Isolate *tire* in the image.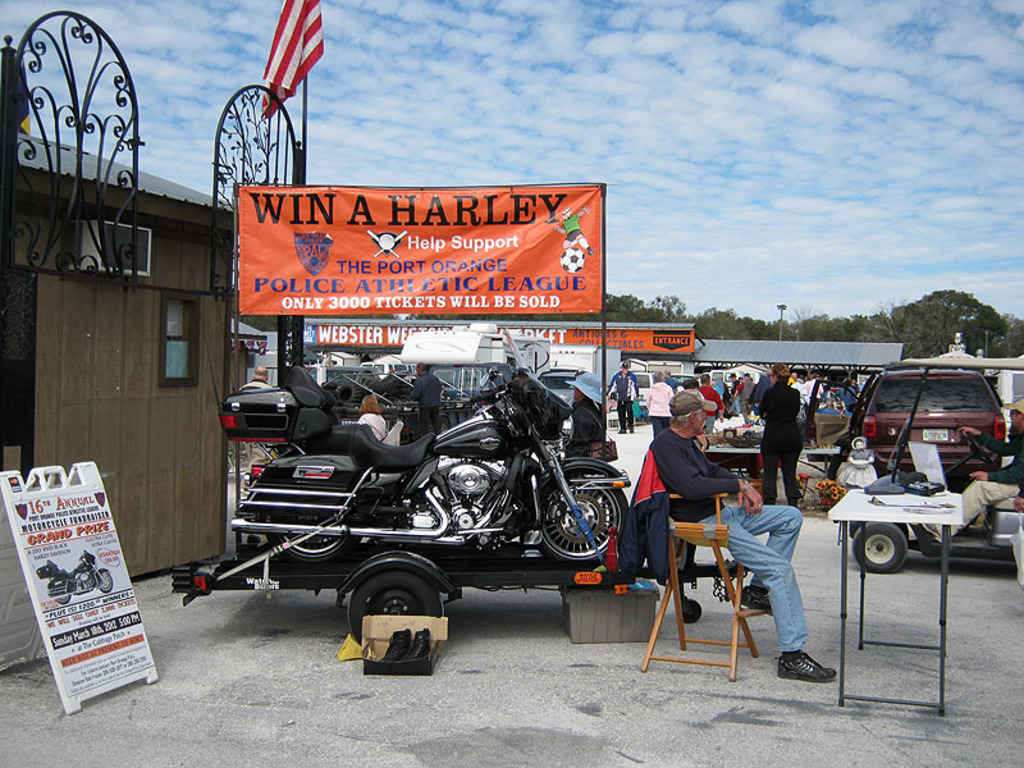
Isolated region: box(396, 389, 412, 401).
